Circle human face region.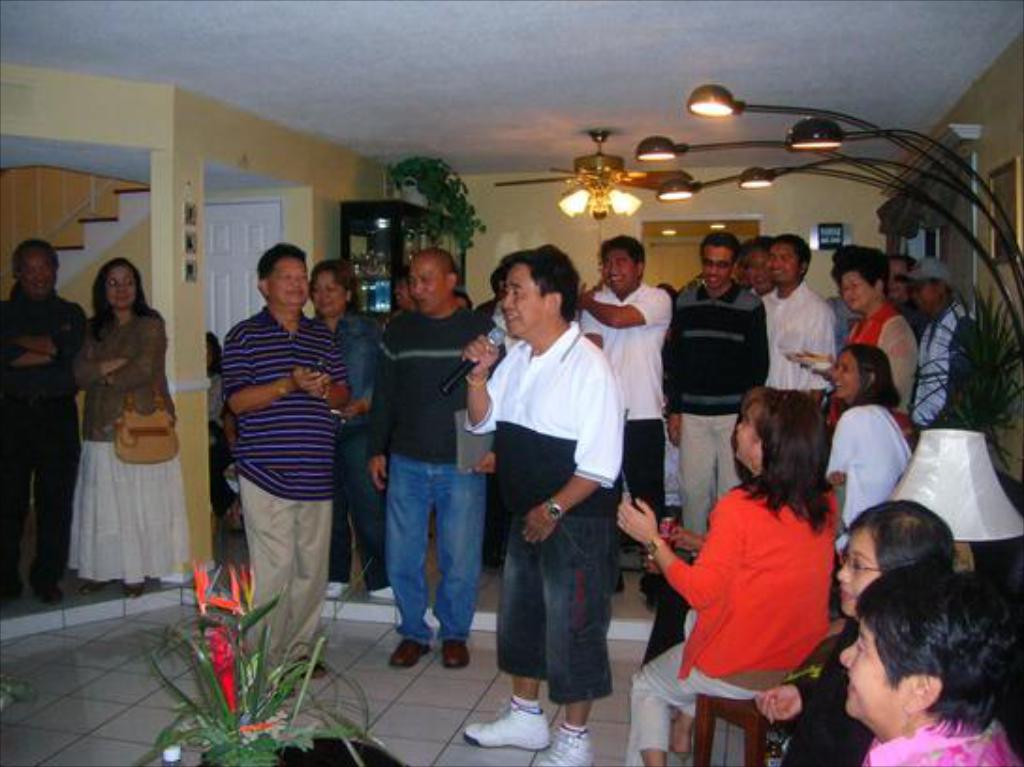
Region: [left=393, top=282, right=411, bottom=306].
